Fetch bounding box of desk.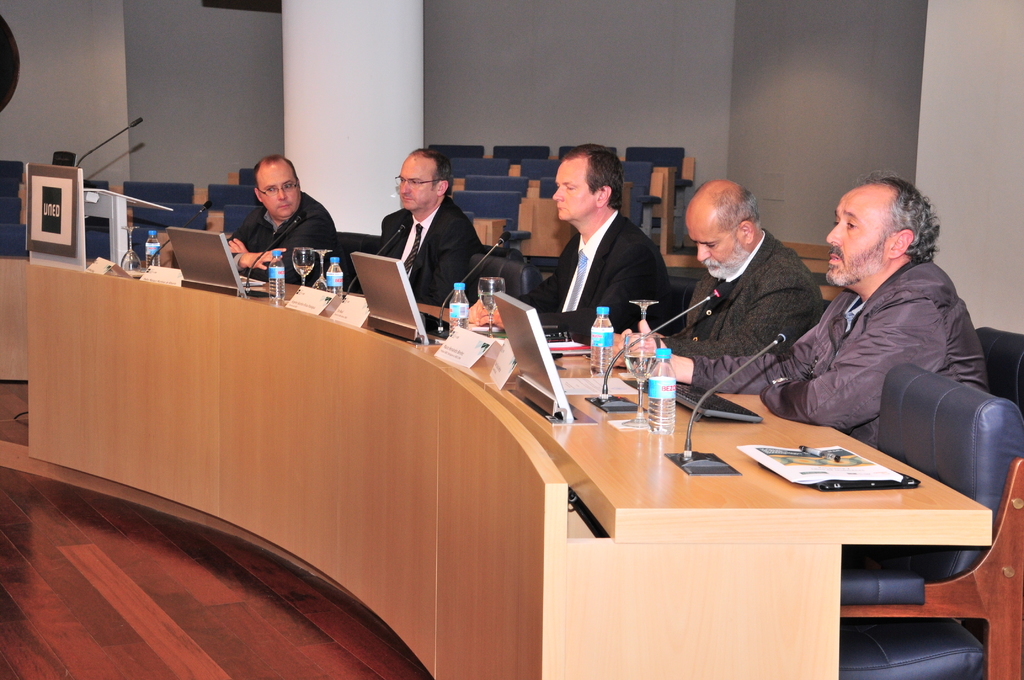
Bbox: pyautogui.locateOnScreen(2, 257, 990, 679).
